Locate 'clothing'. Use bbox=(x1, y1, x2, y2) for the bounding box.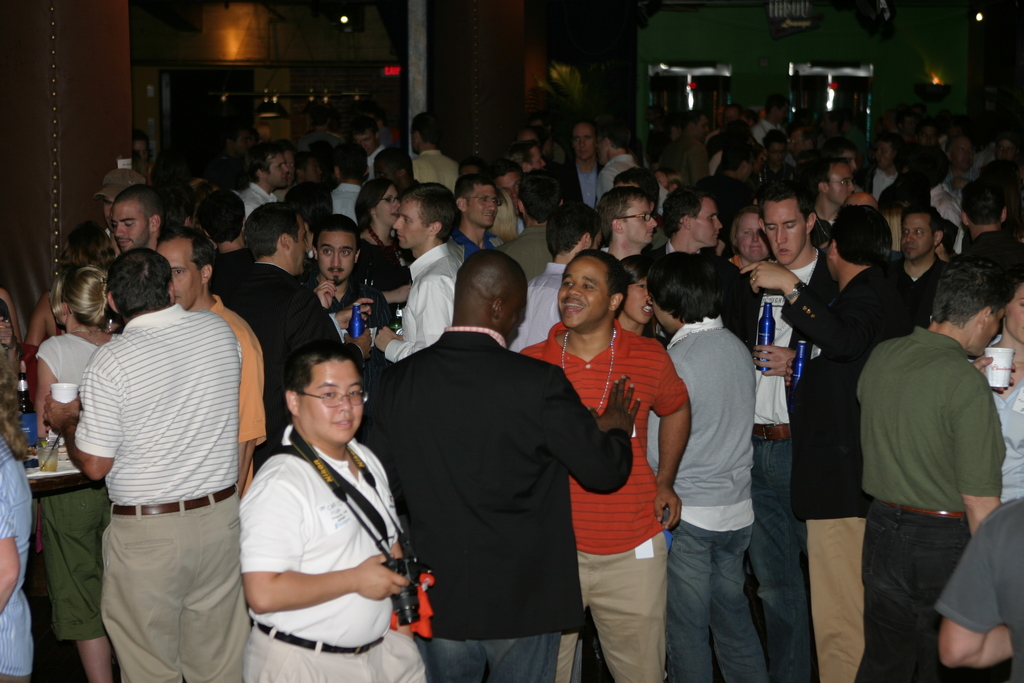
bbox=(440, 229, 473, 284).
